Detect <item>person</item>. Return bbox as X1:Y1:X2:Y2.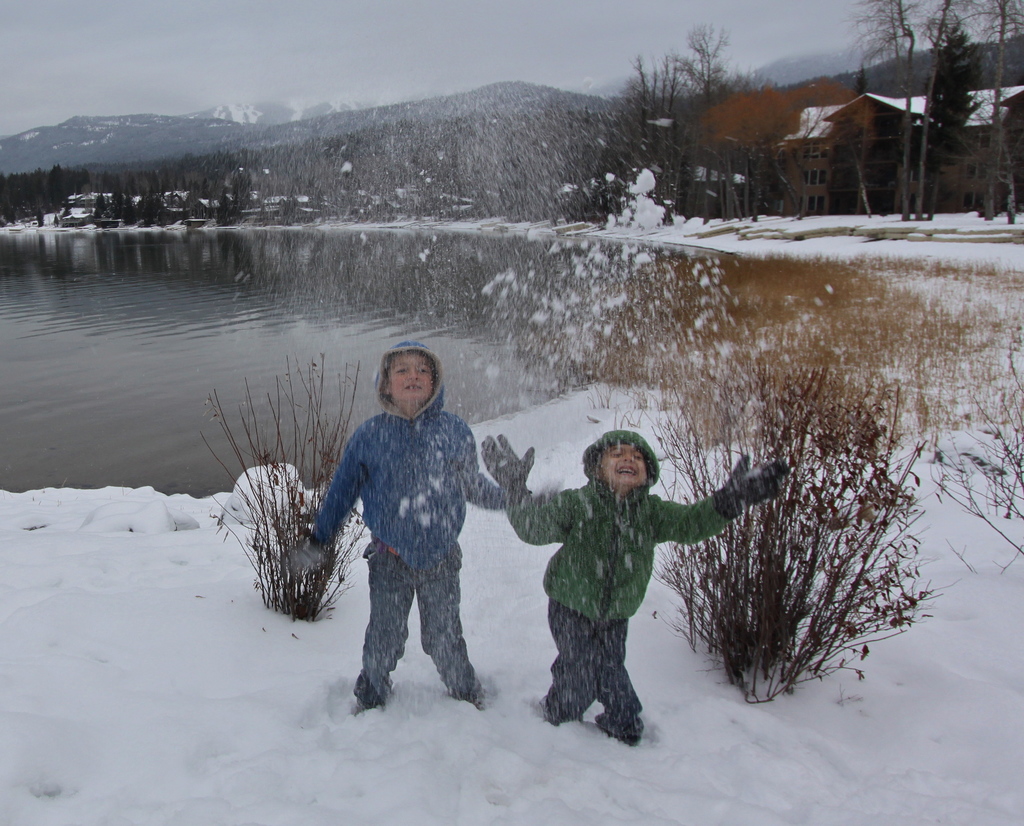
296:341:530:713.
